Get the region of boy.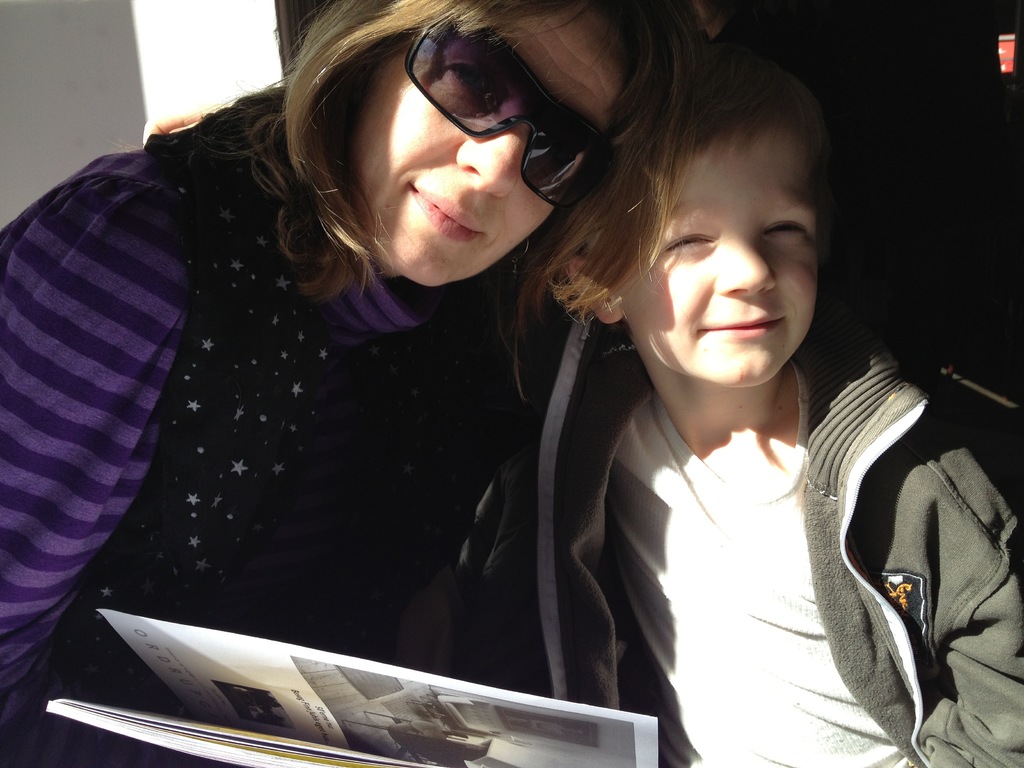
pyautogui.locateOnScreen(451, 34, 1023, 765).
